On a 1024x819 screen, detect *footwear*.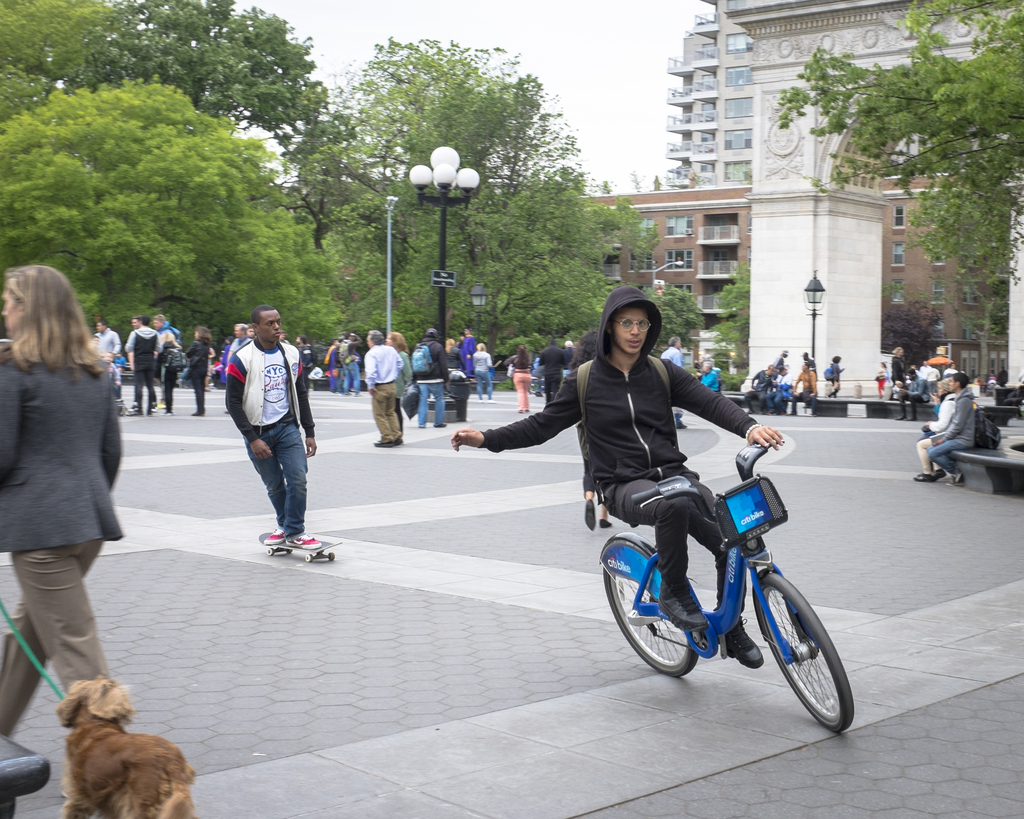
region(934, 465, 941, 485).
